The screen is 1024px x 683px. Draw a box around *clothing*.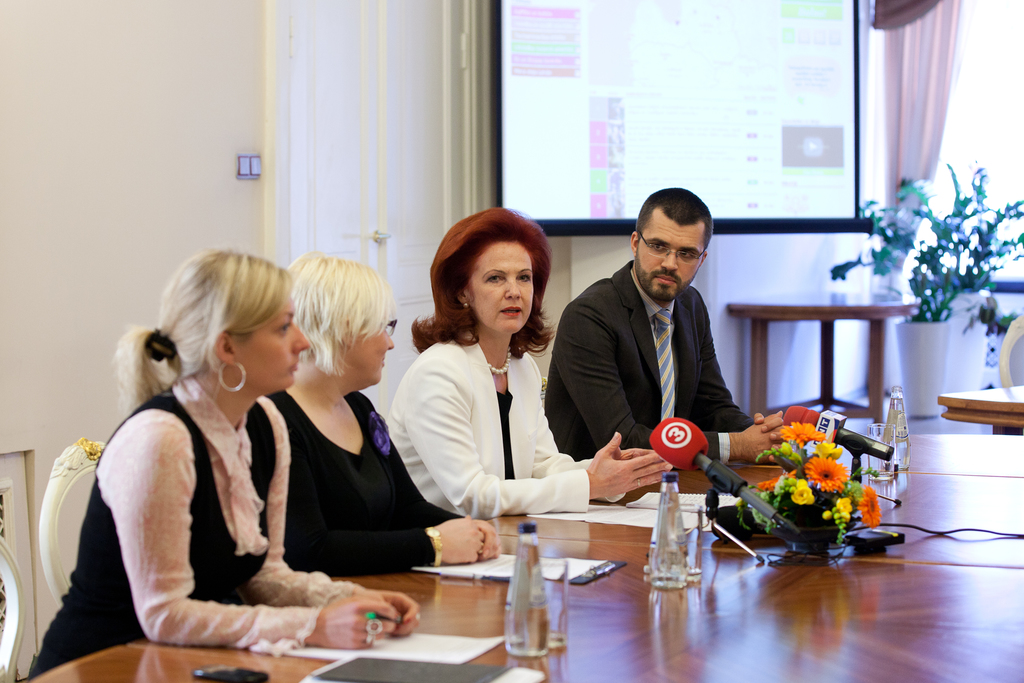
detection(553, 201, 757, 532).
